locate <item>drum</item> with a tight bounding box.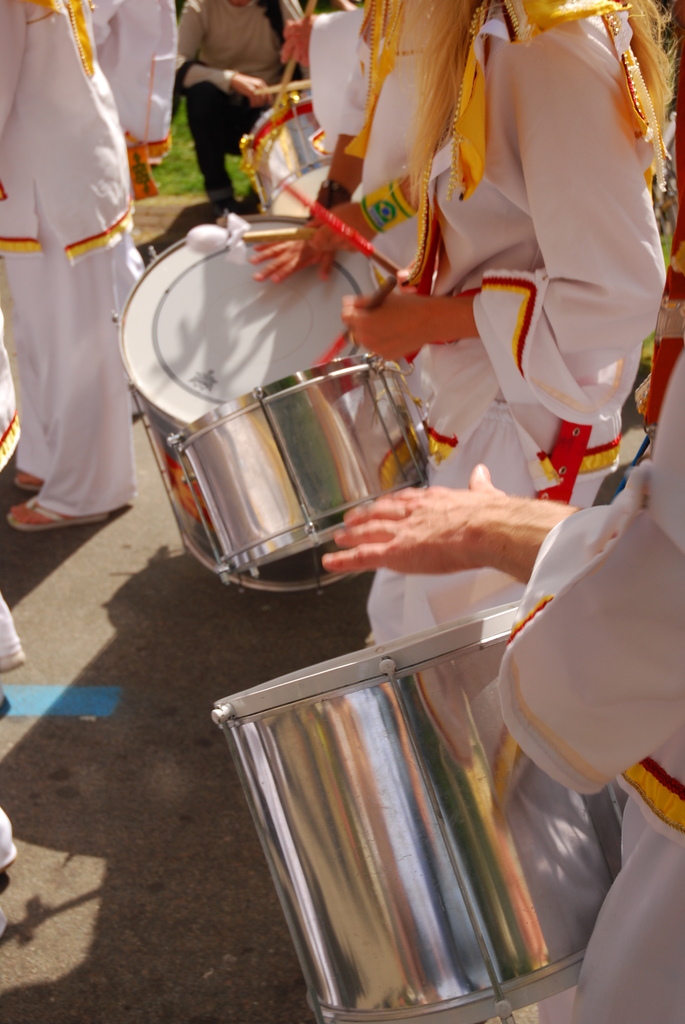
box(212, 598, 631, 1023).
